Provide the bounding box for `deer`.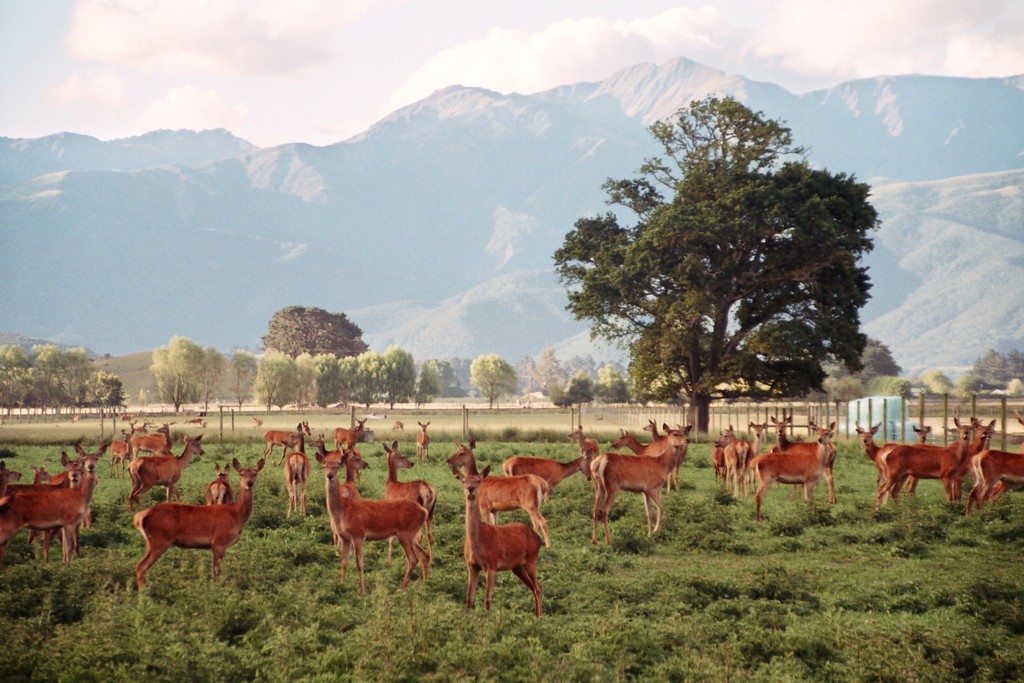
box=[965, 445, 1023, 516].
